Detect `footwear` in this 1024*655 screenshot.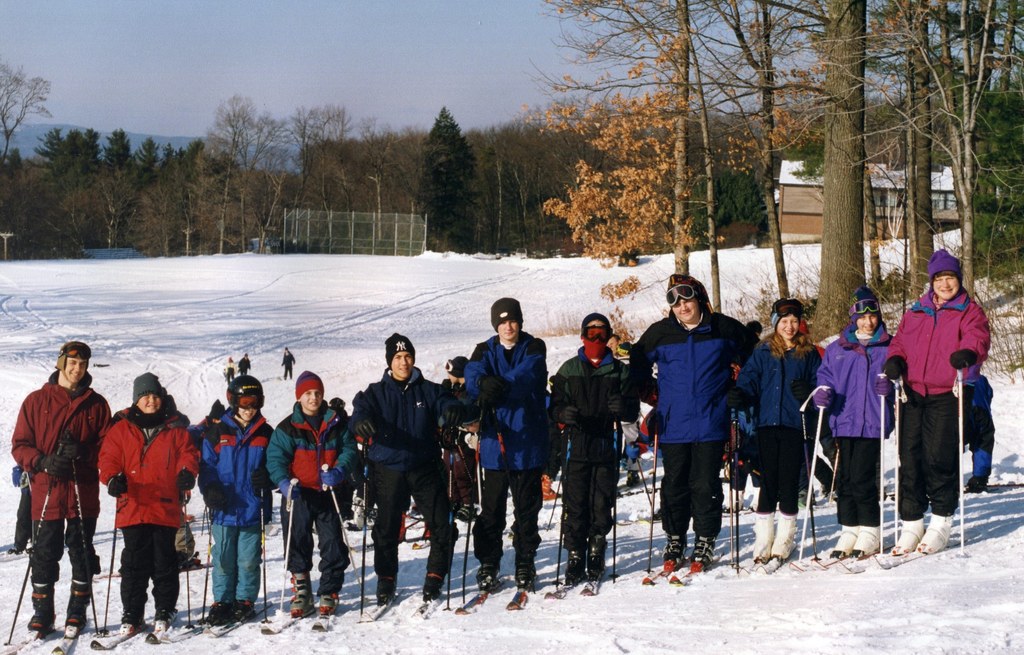
Detection: 661 537 687 566.
